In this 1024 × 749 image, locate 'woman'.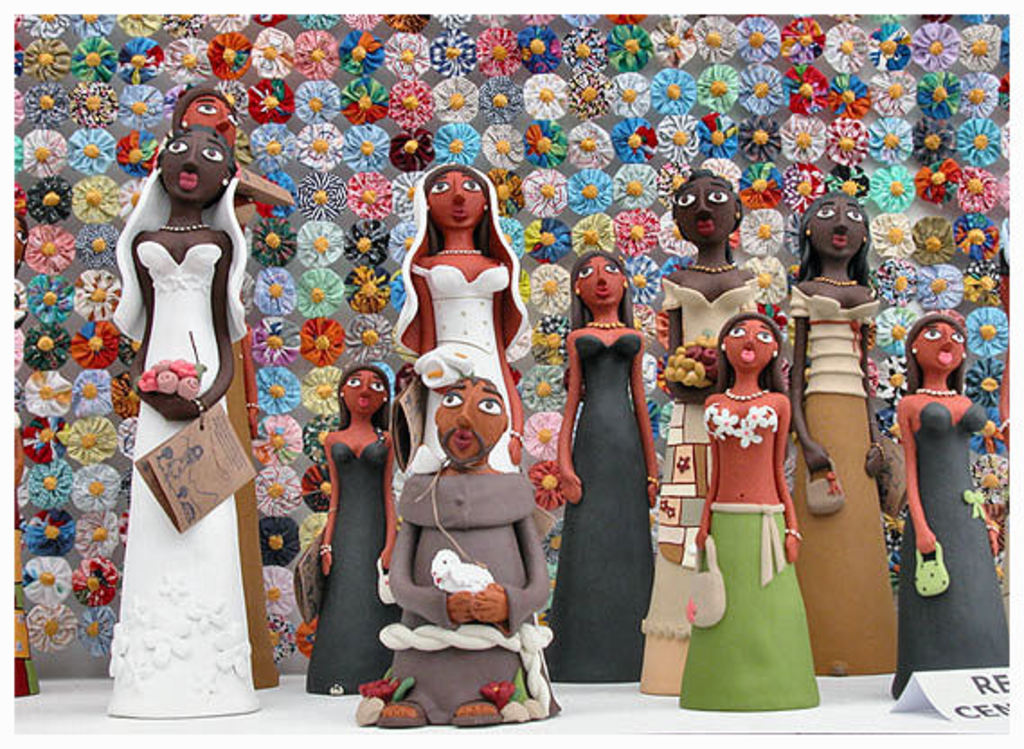
Bounding box: [547,245,659,682].
